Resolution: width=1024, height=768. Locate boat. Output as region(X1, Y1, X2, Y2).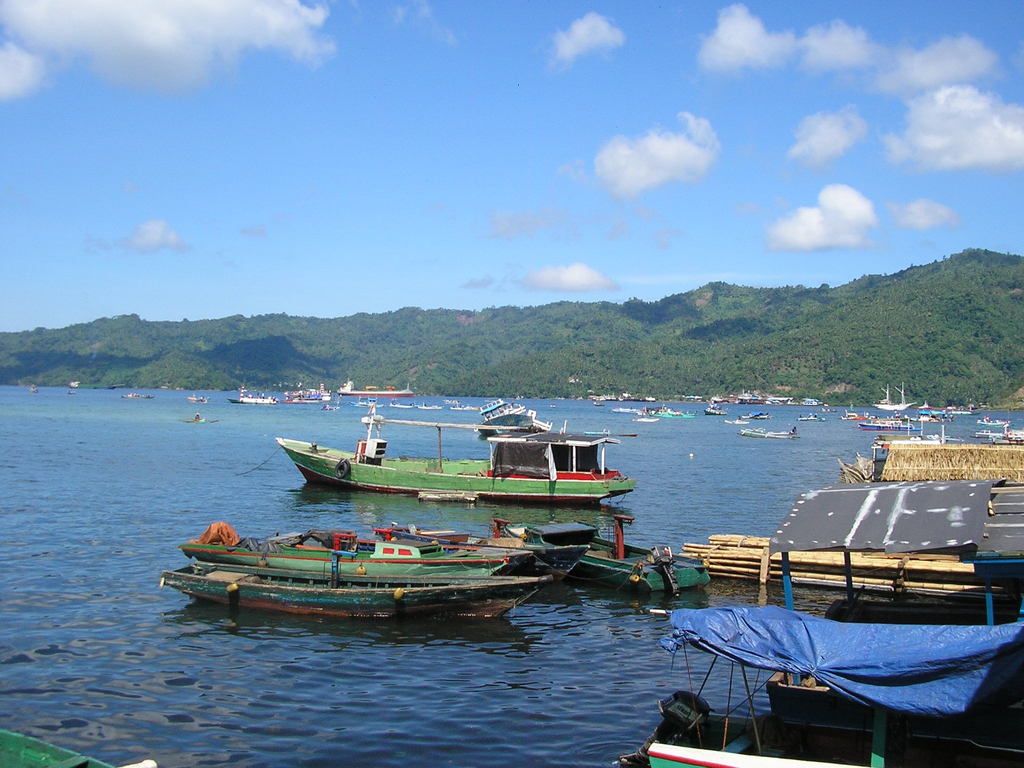
region(228, 394, 277, 404).
